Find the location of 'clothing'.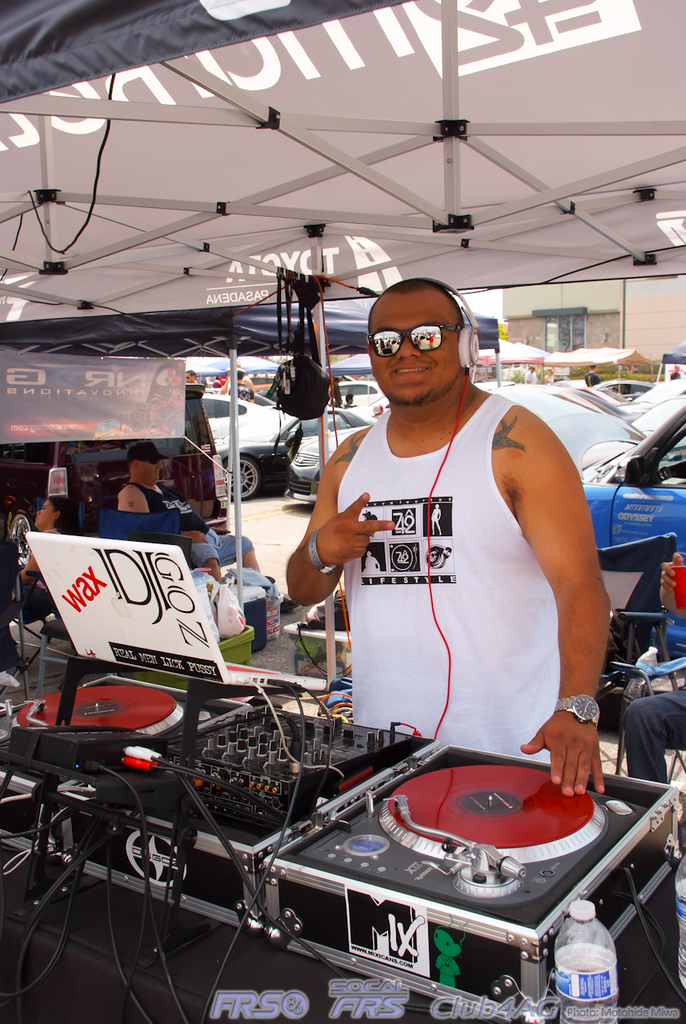
Location: {"left": 333, "top": 389, "right": 556, "bottom": 767}.
